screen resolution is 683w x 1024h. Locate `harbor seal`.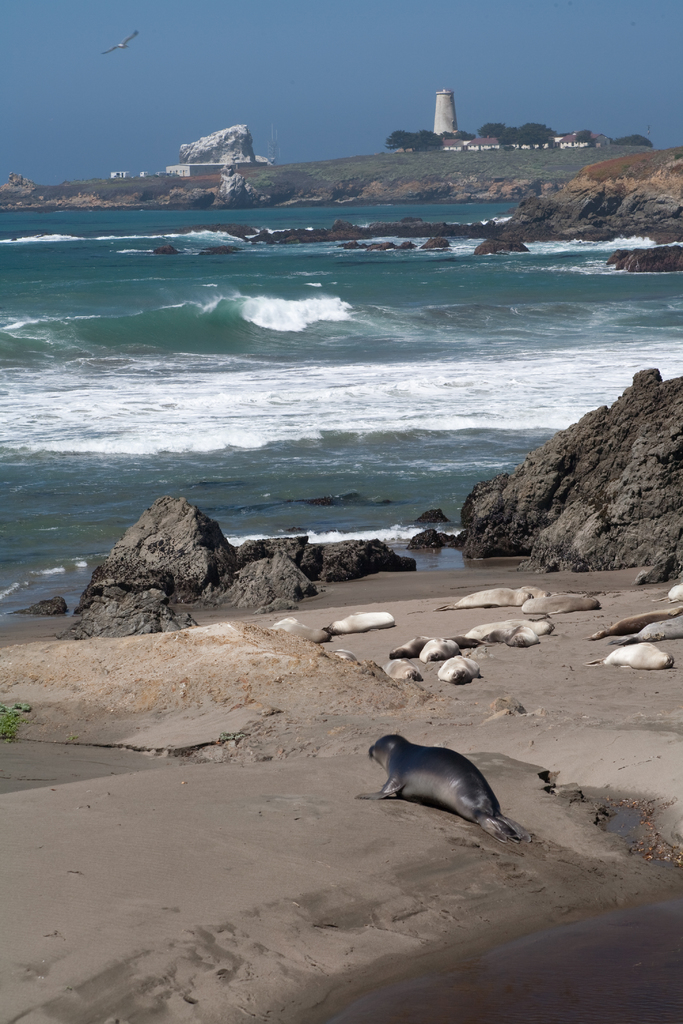
box(352, 740, 514, 837).
